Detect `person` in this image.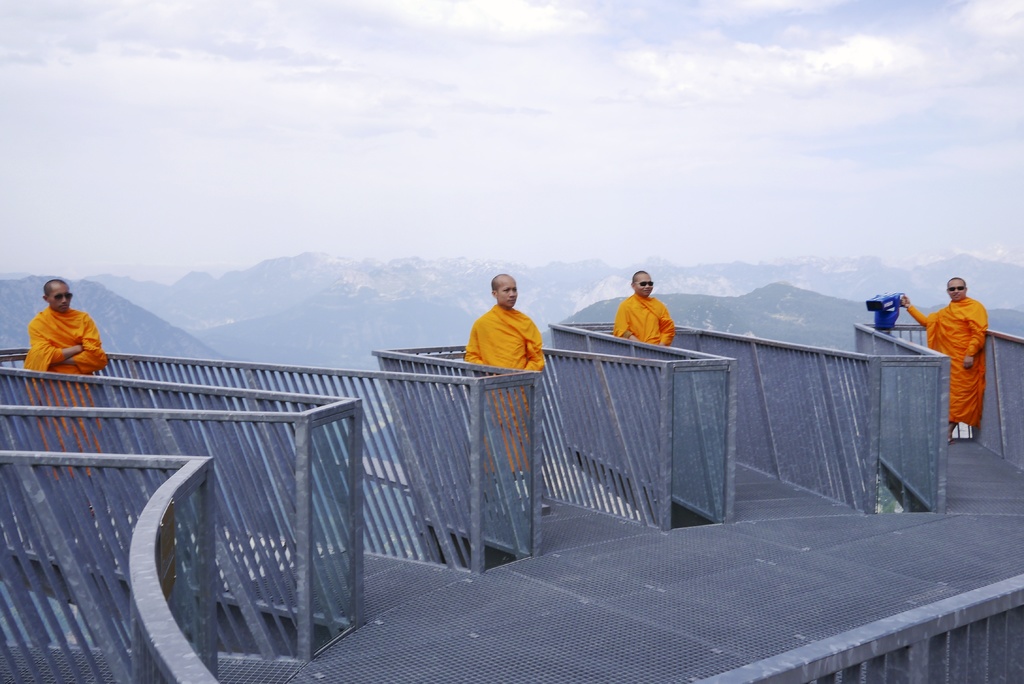
Detection: <region>12, 276, 107, 397</region>.
